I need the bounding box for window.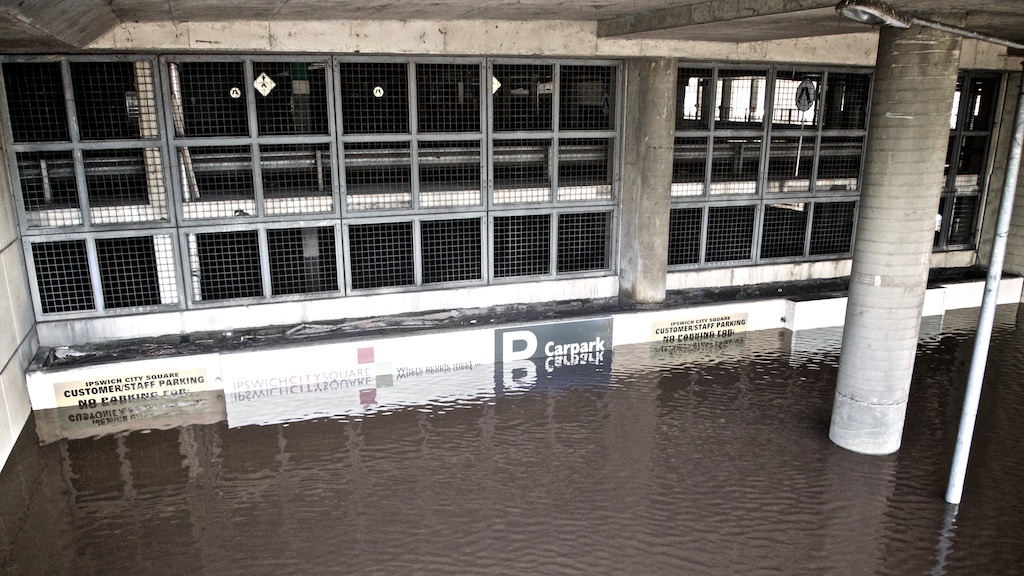
Here it is: bbox=[349, 213, 485, 288].
